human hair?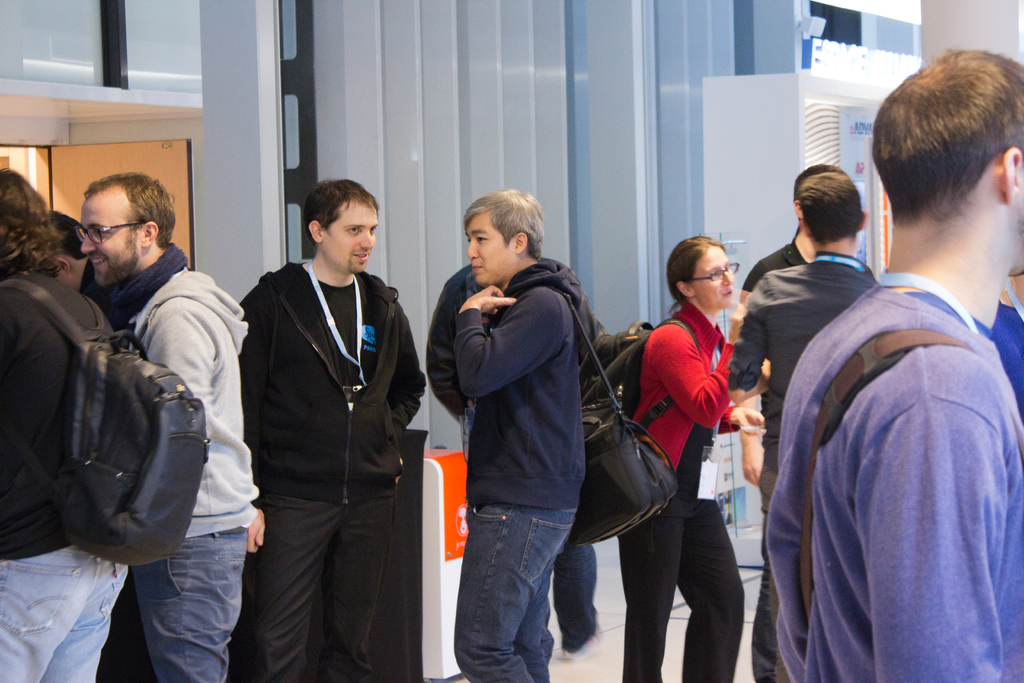
(left=796, top=174, right=867, bottom=245)
